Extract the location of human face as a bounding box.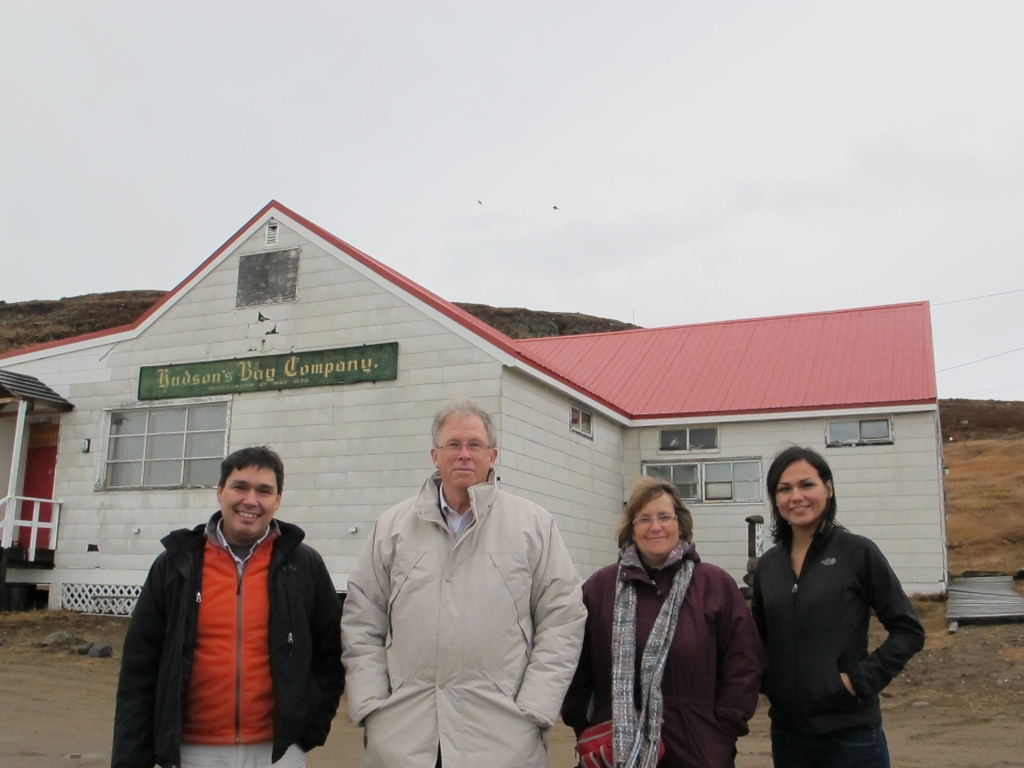
774/458/828/526.
